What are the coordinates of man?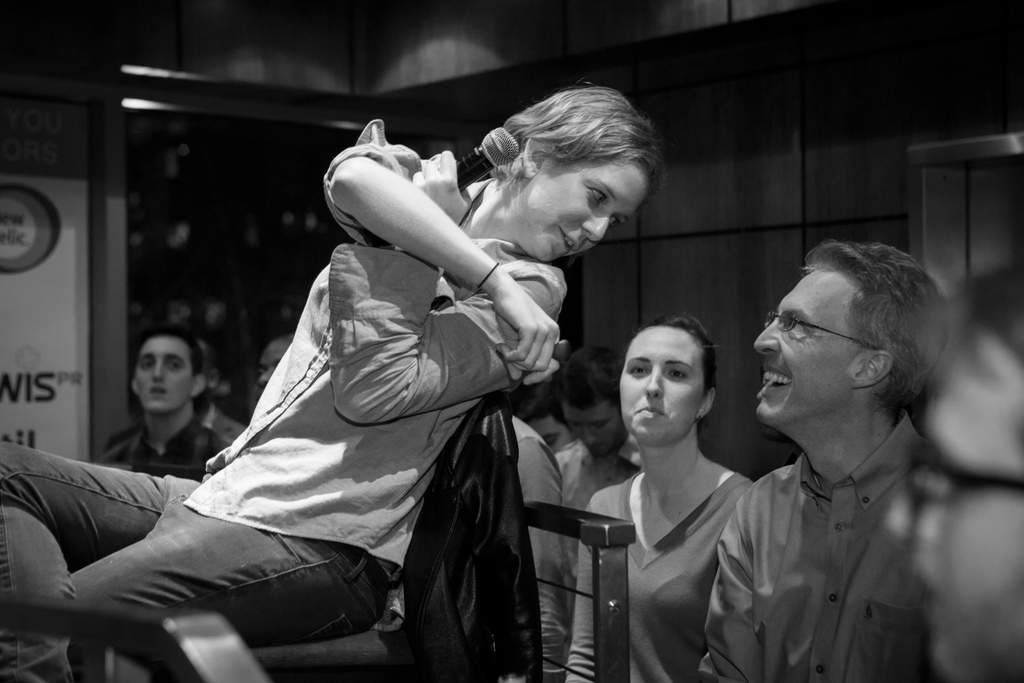
{"left": 108, "top": 332, "right": 218, "bottom": 477}.
